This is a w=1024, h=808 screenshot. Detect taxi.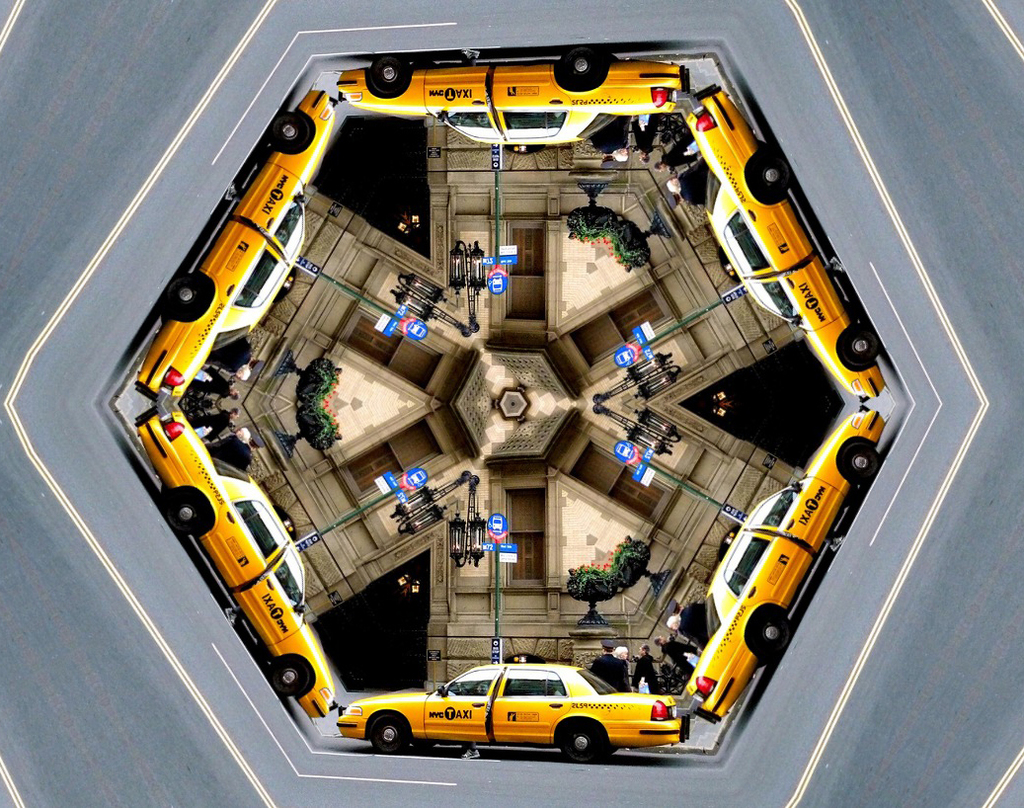
{"left": 336, "top": 55, "right": 682, "bottom": 148}.
